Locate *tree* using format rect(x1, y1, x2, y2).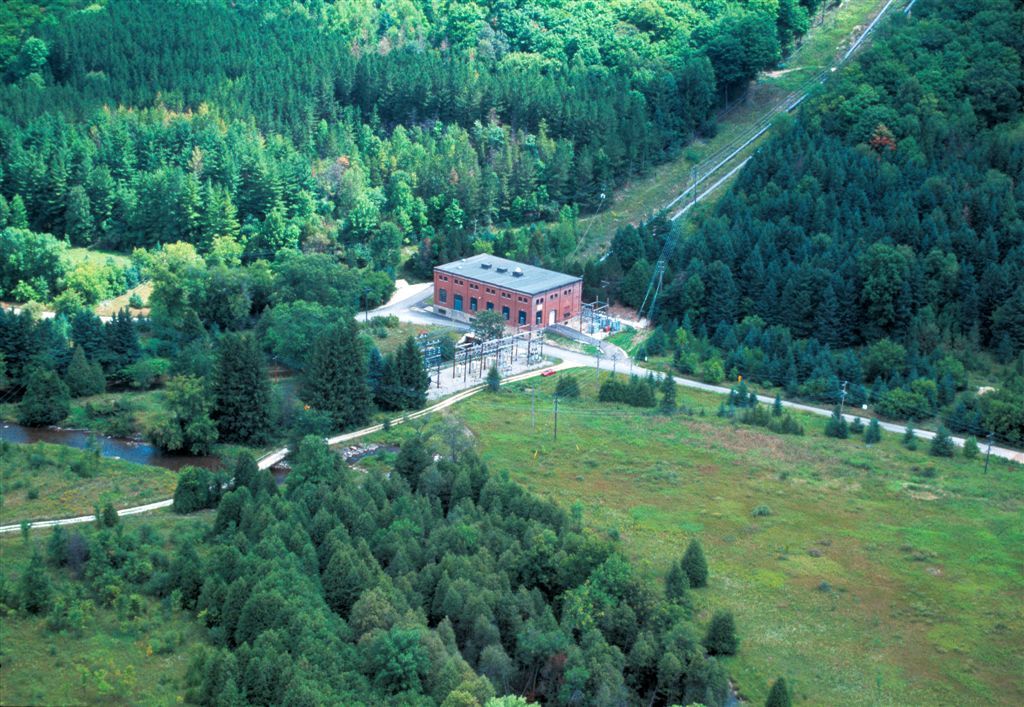
rect(308, 119, 341, 156).
